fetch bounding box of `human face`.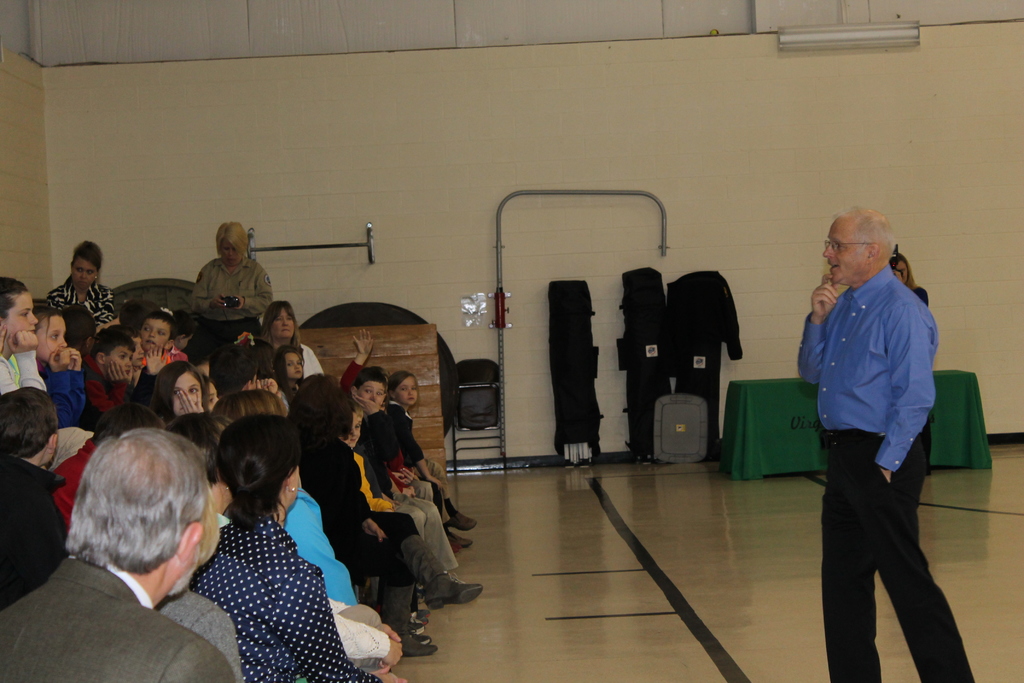
Bbox: [348,411,367,449].
